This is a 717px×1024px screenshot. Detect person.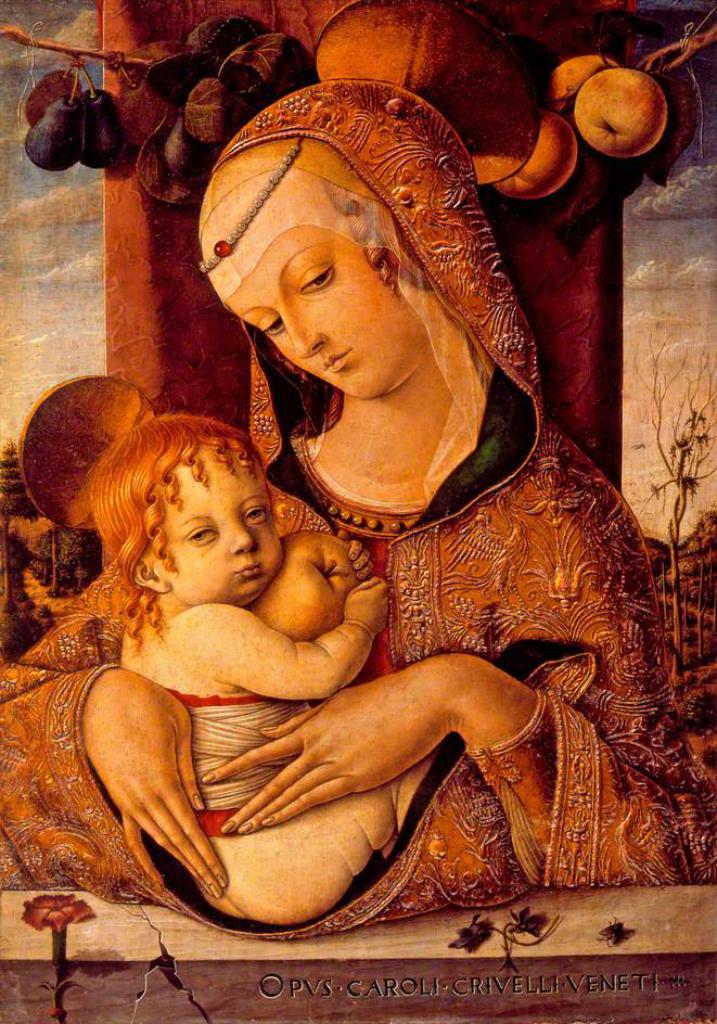
left=94, top=411, right=432, bottom=926.
